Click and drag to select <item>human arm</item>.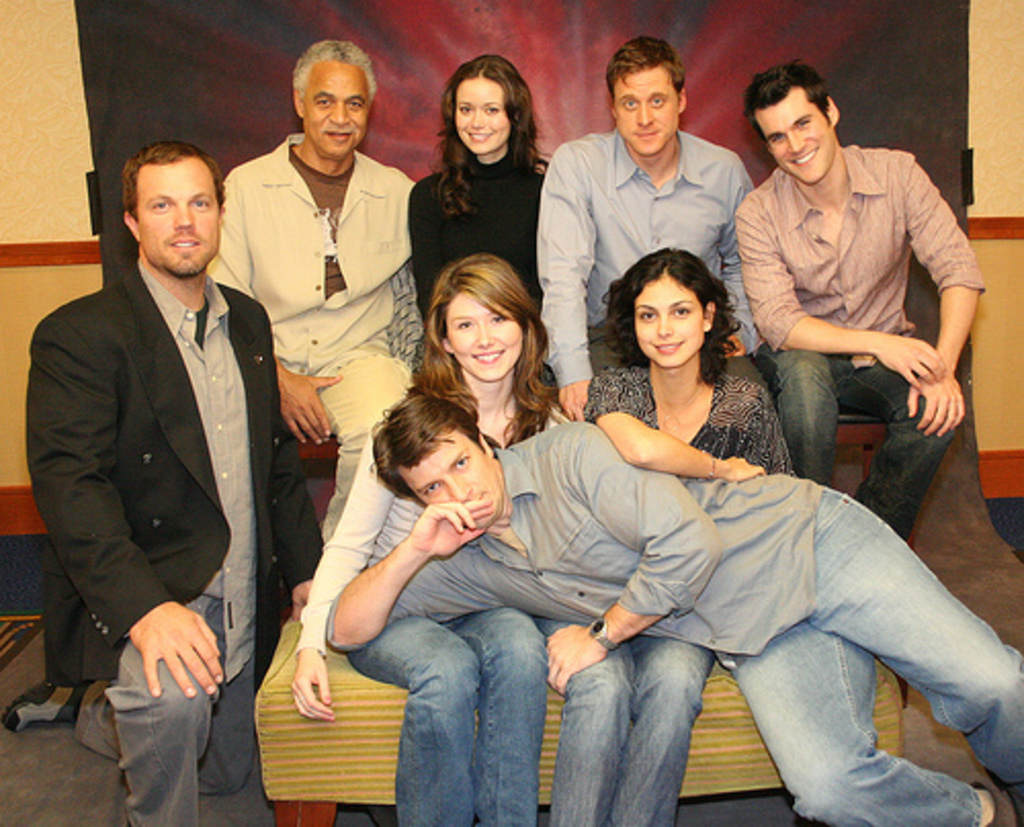
Selection: {"left": 276, "top": 348, "right": 346, "bottom": 448}.
